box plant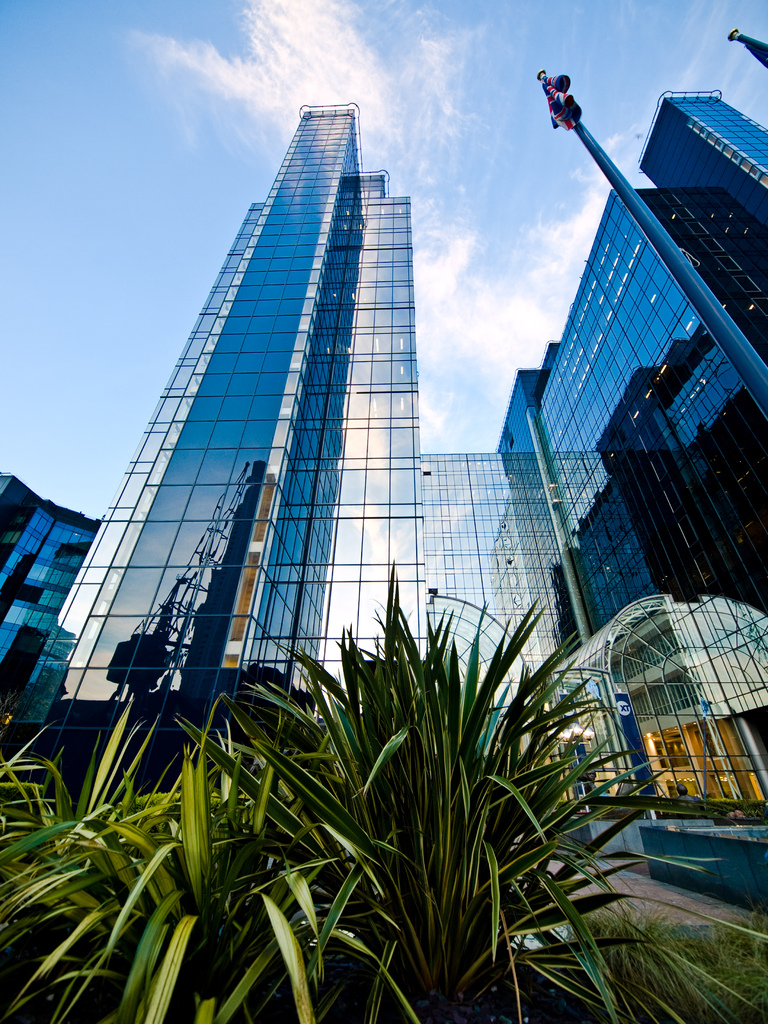
{"x1": 682, "y1": 906, "x2": 740, "y2": 1018}
